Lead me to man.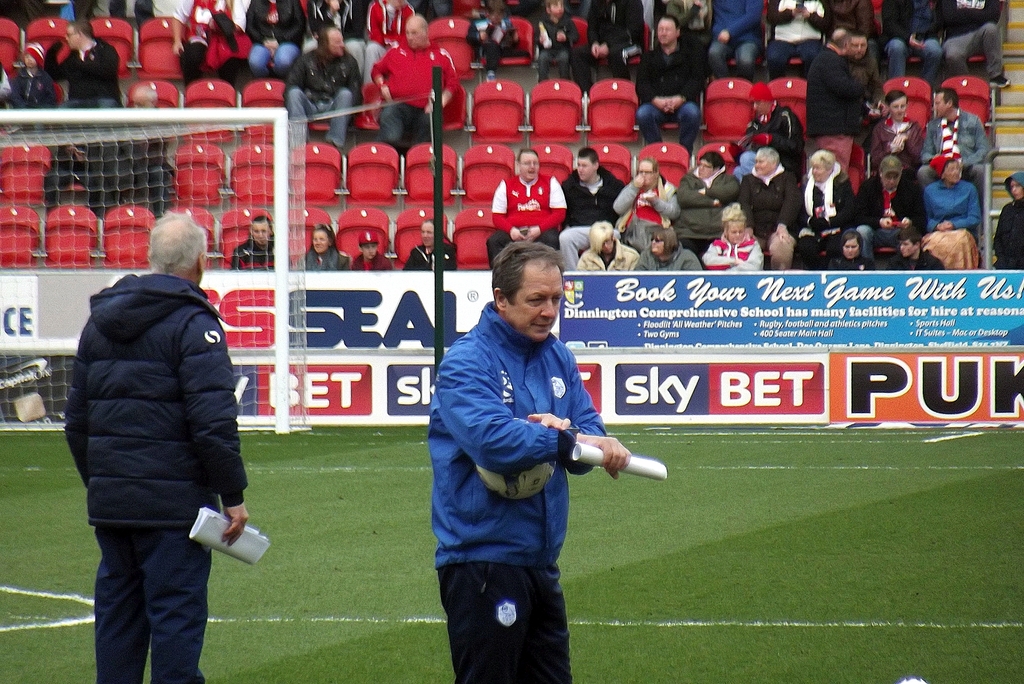
Lead to detection(42, 19, 121, 113).
